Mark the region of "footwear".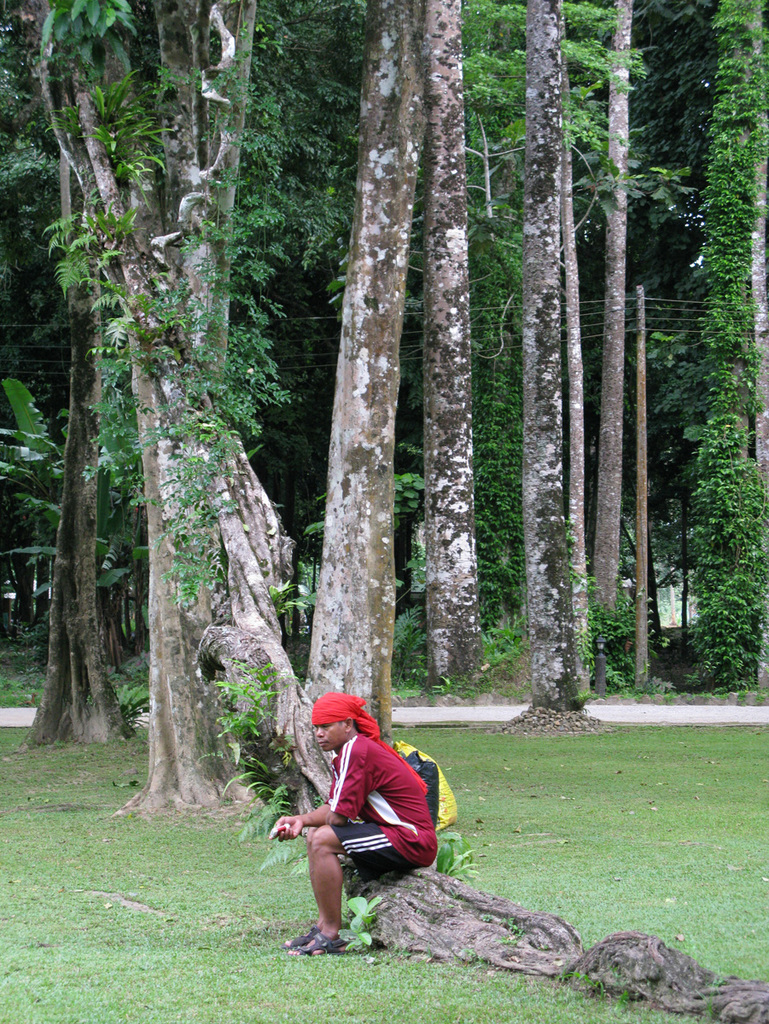
Region: x1=288, y1=926, x2=312, y2=954.
